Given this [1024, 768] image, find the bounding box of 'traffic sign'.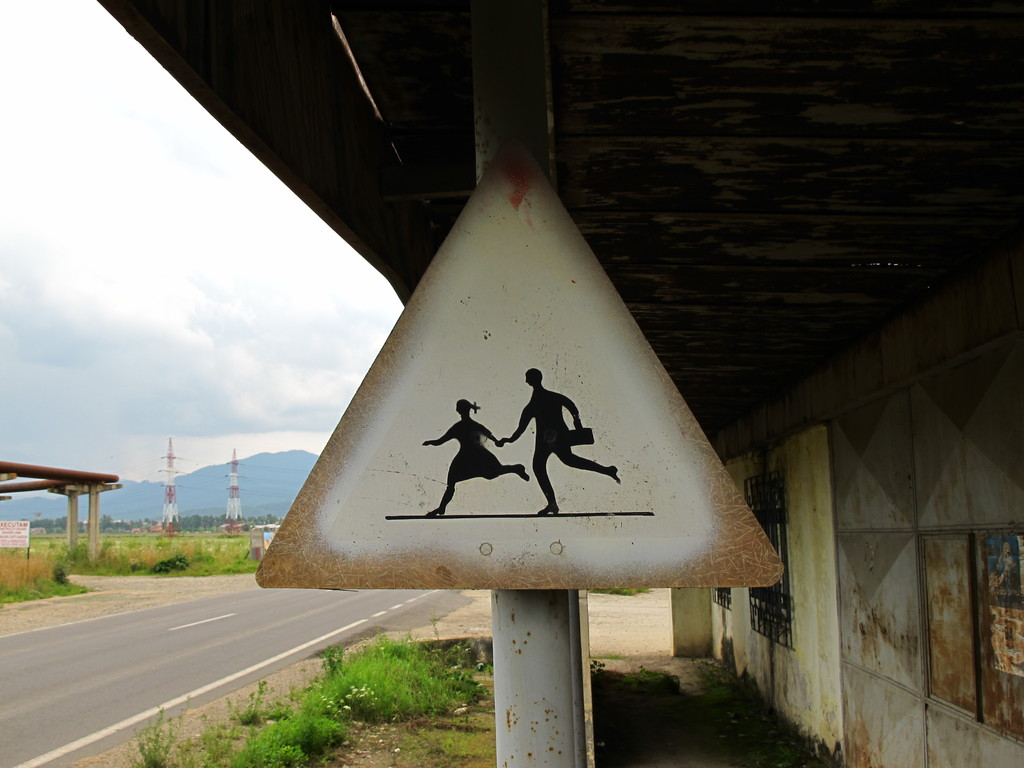
bbox(250, 126, 789, 582).
